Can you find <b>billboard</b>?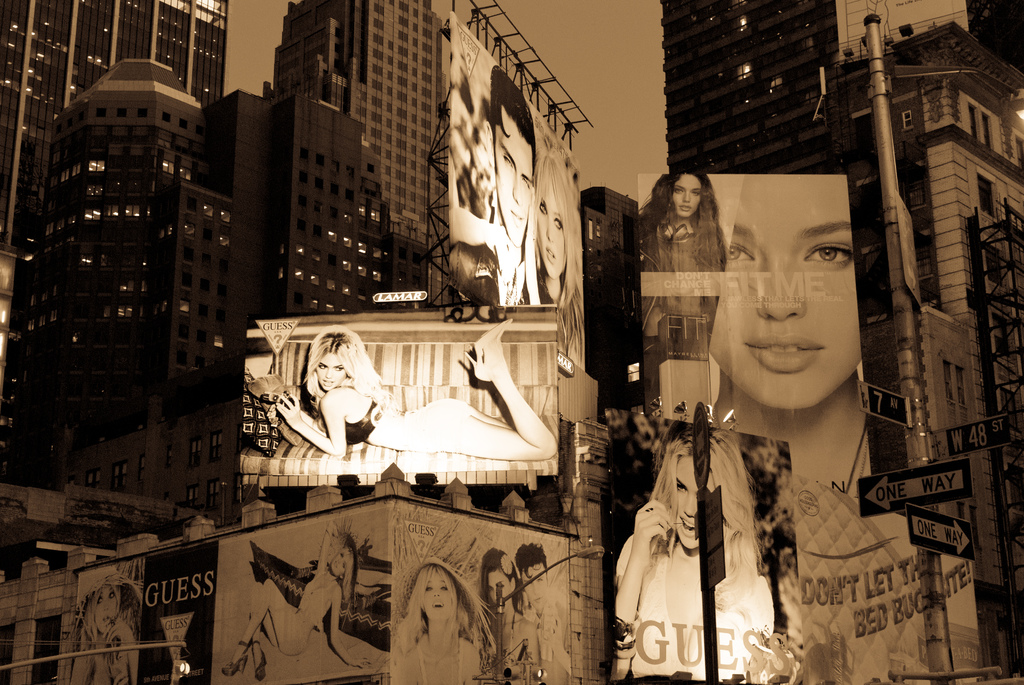
Yes, bounding box: detection(454, 10, 584, 378).
